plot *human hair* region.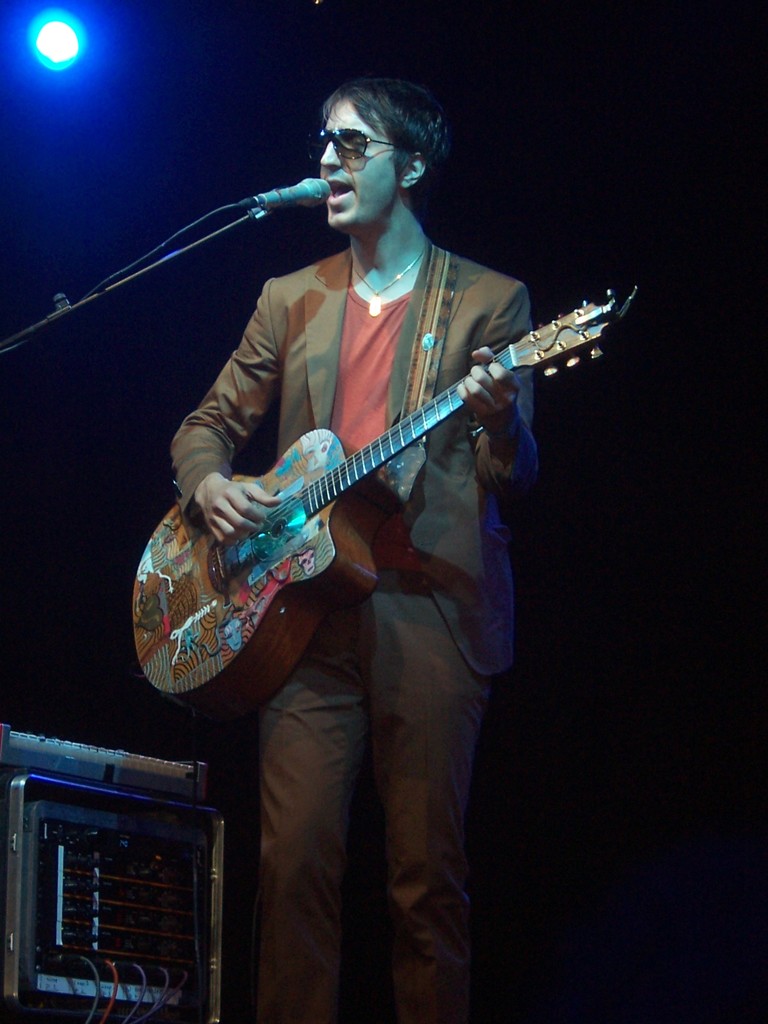
Plotted at [left=312, top=76, right=447, bottom=204].
